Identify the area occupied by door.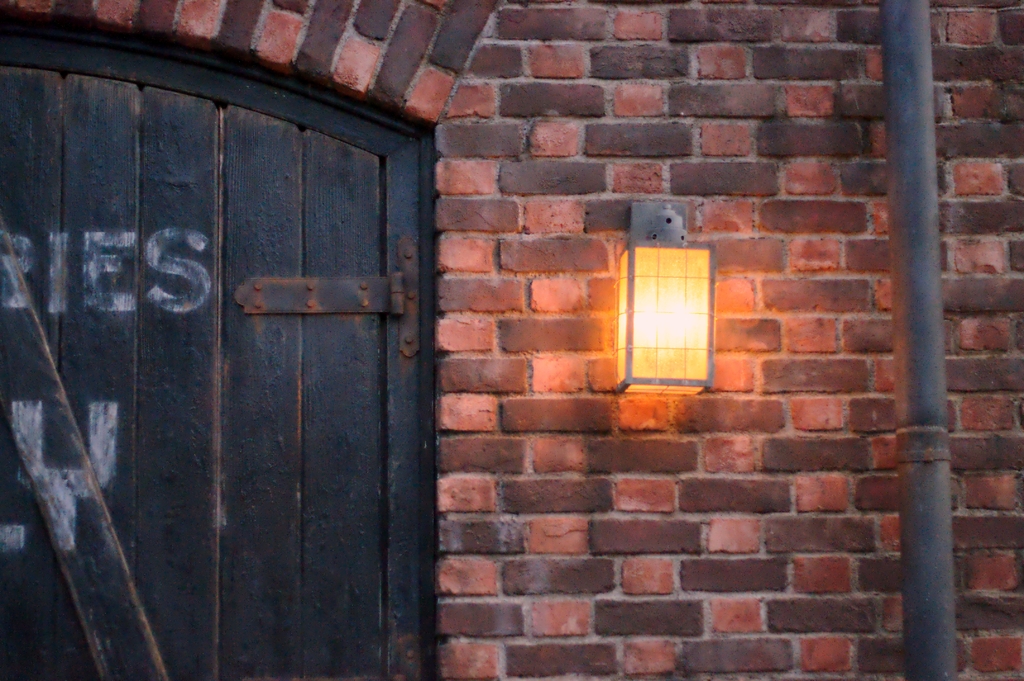
Area: box(52, 73, 437, 668).
